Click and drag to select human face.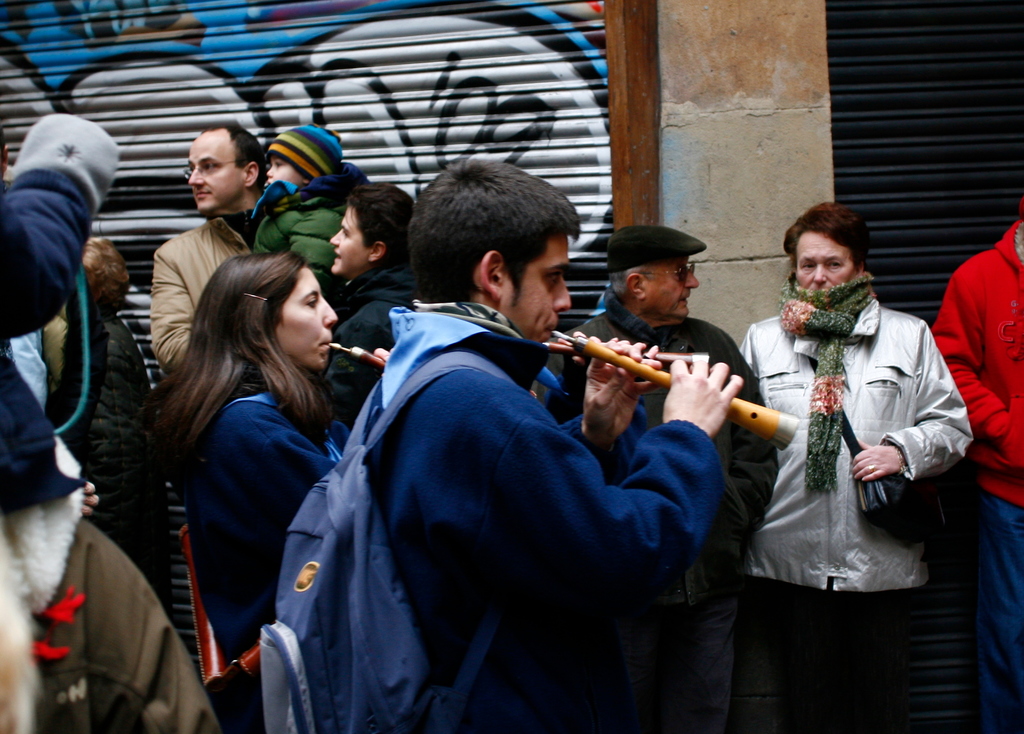
Selection: box(268, 159, 305, 193).
